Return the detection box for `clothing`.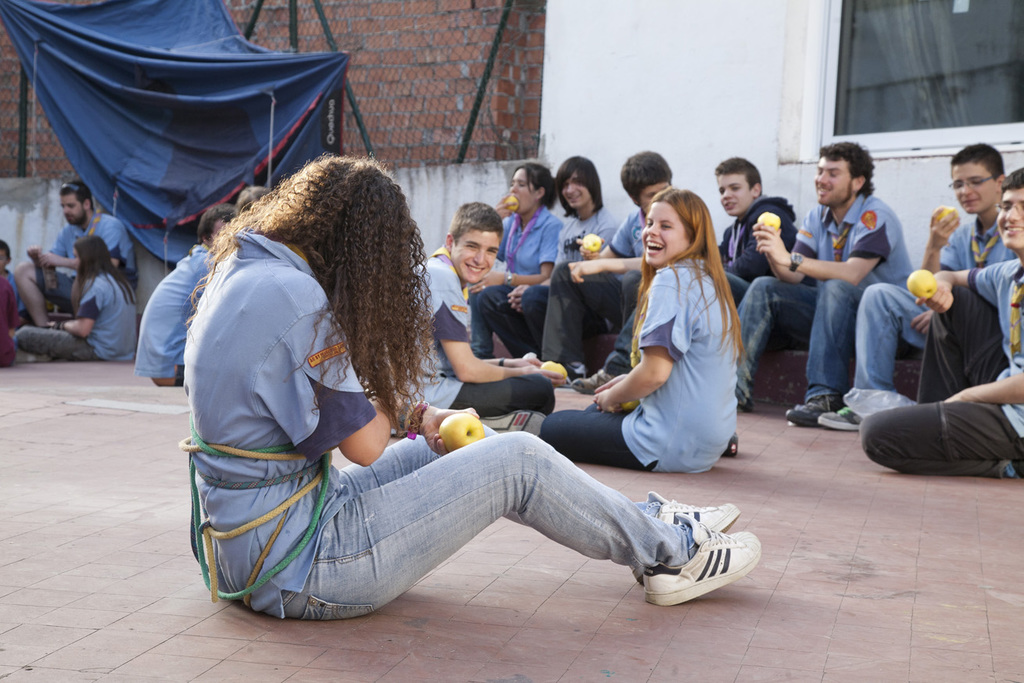
box(40, 205, 128, 302).
